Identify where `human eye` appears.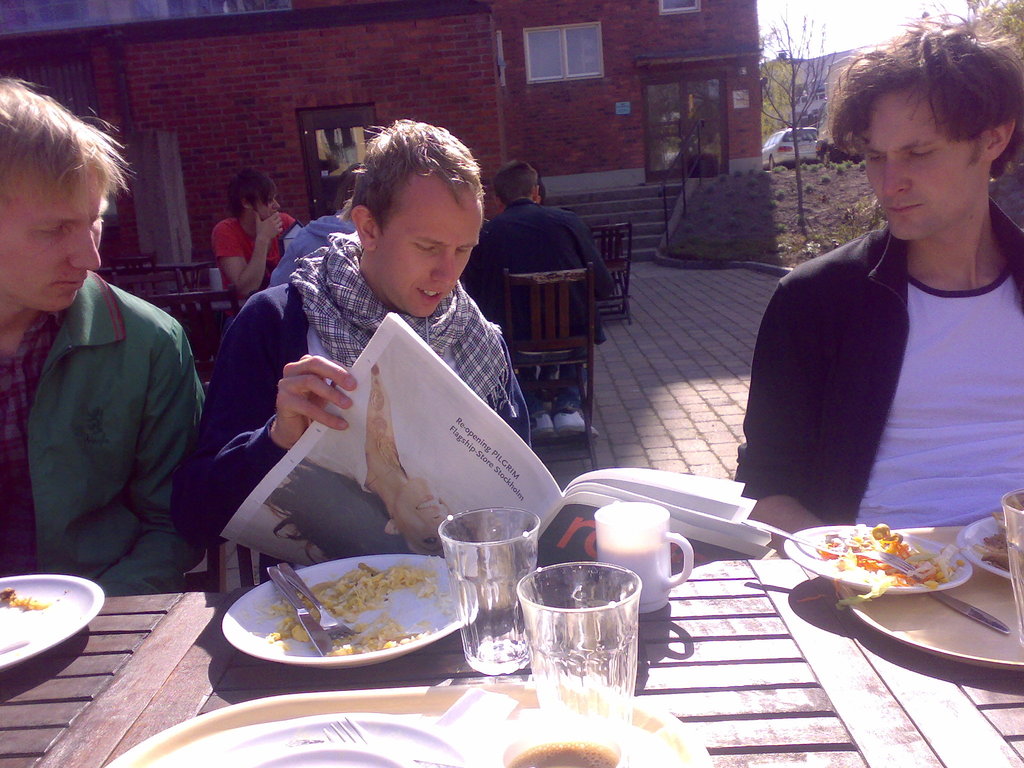
Appears at (x1=406, y1=232, x2=435, y2=255).
